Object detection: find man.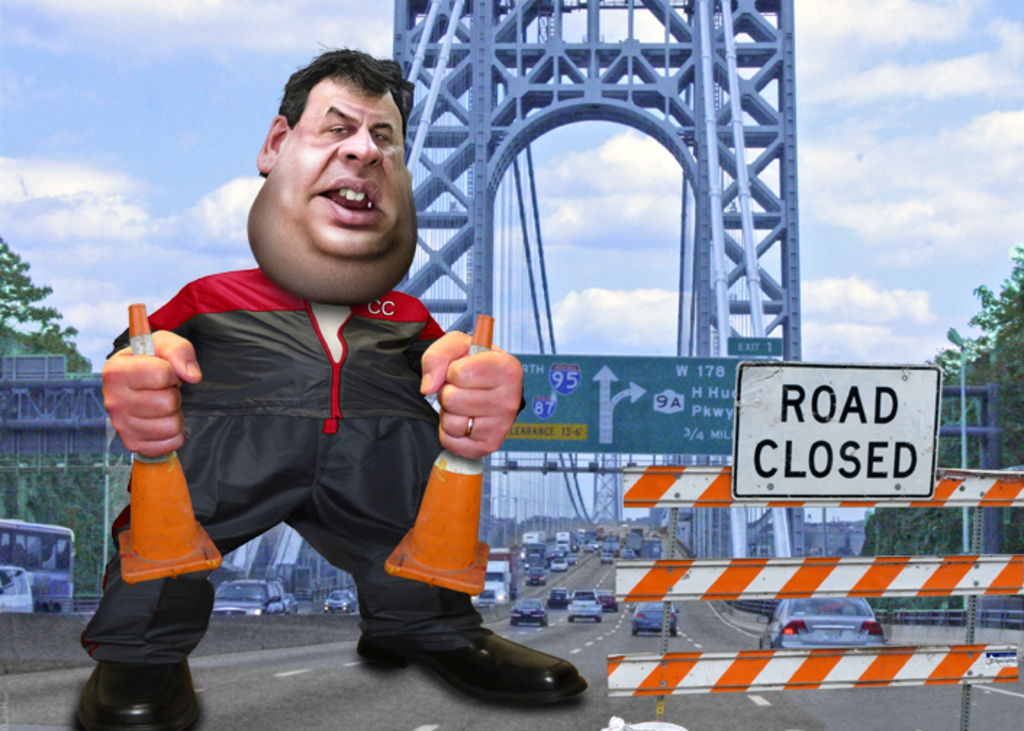
Rect(97, 151, 477, 670).
